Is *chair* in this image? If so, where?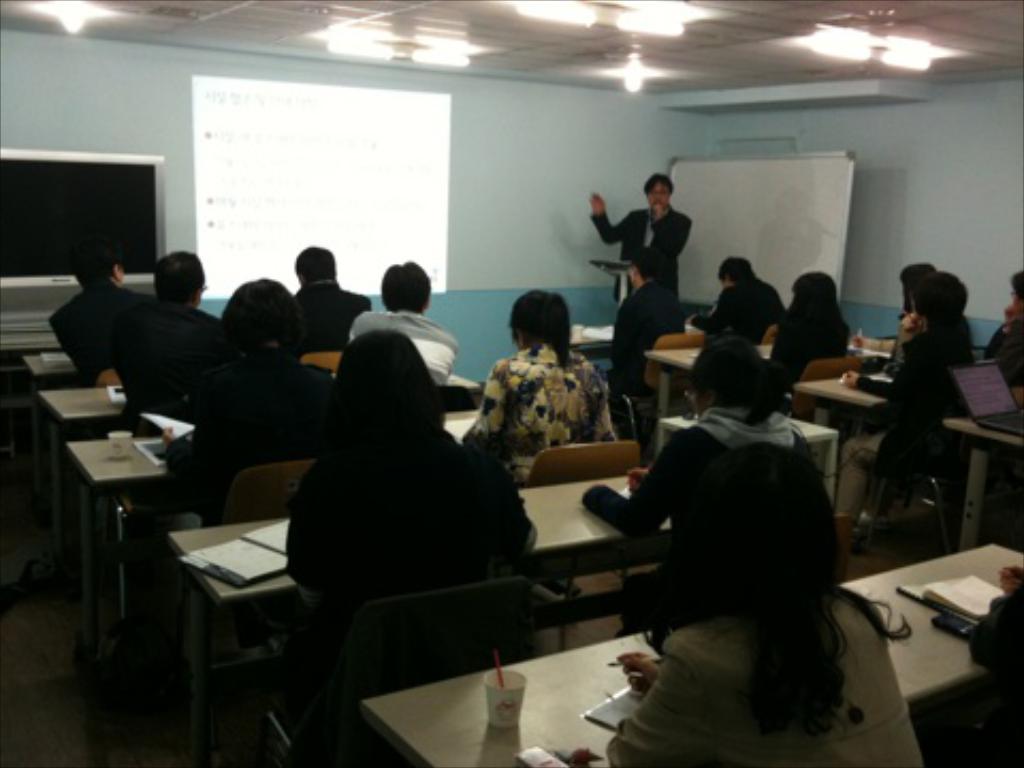
Yes, at 625/335/695/420.
